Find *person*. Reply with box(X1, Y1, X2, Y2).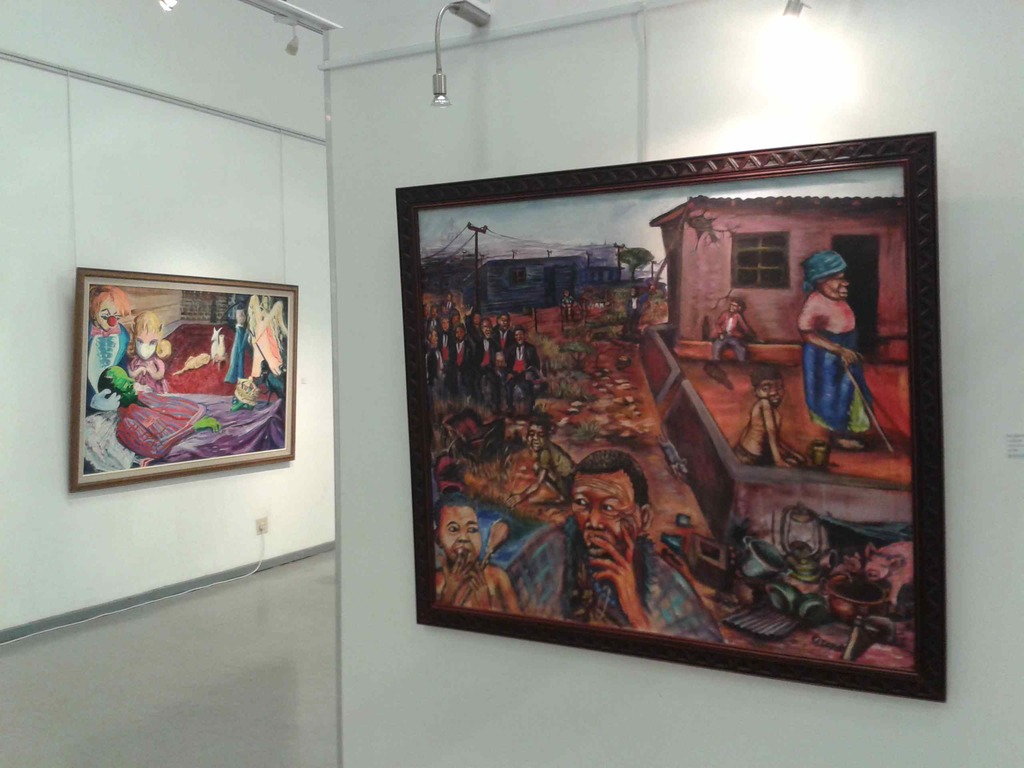
box(505, 447, 723, 642).
